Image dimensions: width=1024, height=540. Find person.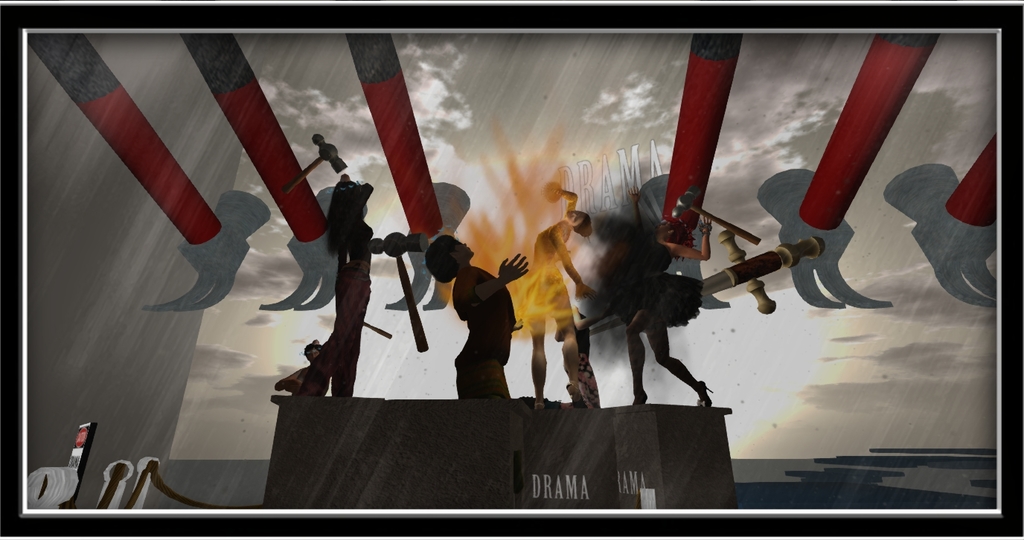
[left=438, top=221, right=513, bottom=400].
